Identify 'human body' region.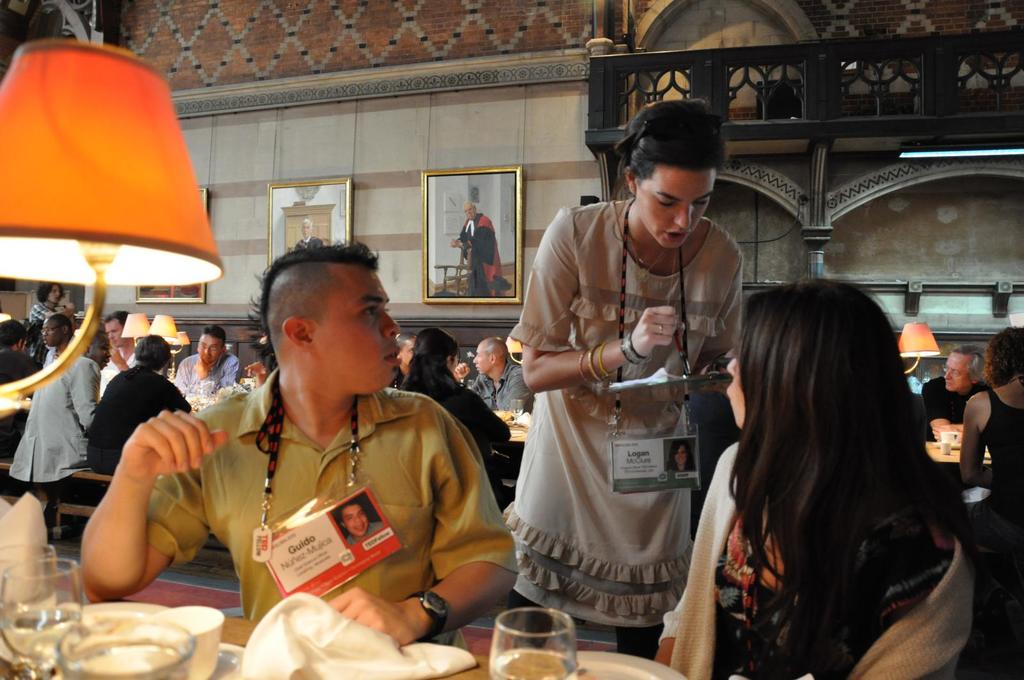
Region: <bbox>297, 219, 321, 247</bbox>.
